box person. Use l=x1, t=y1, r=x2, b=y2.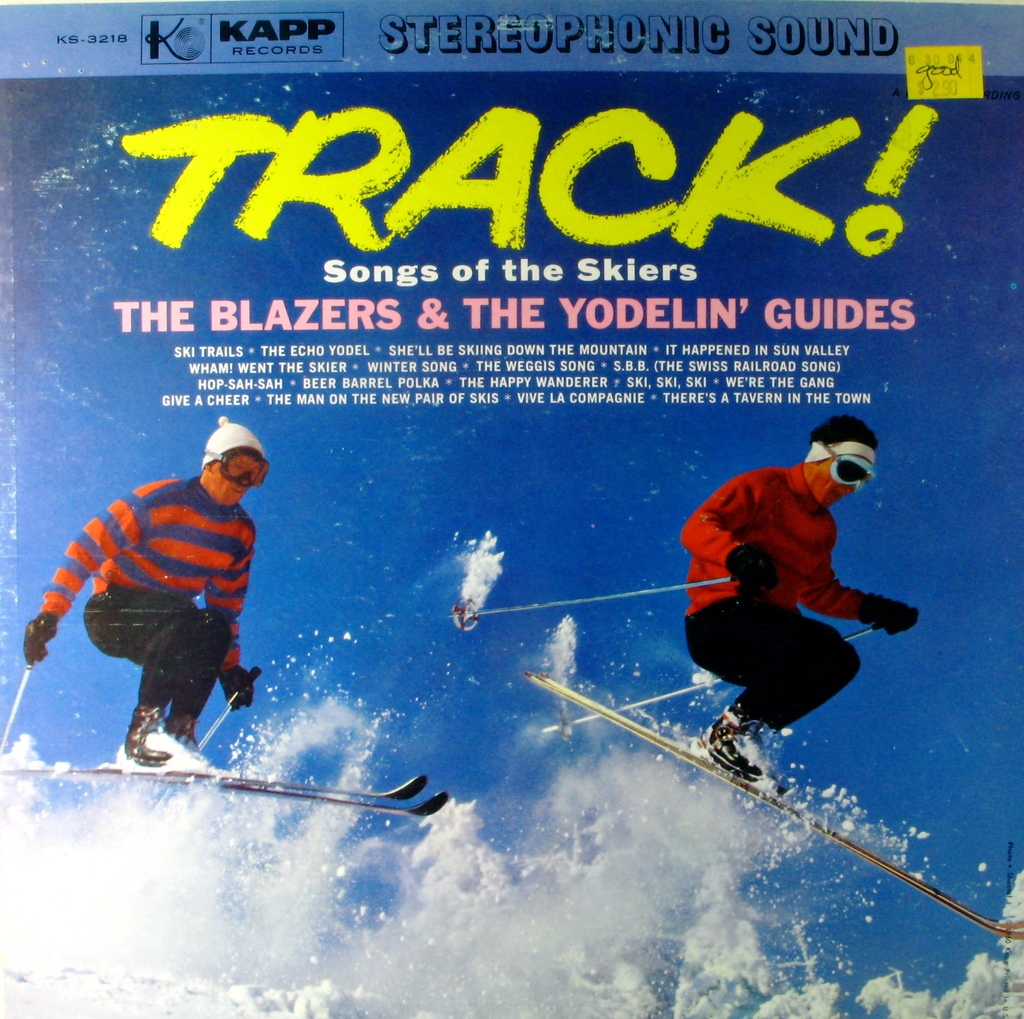
l=41, t=412, r=296, b=823.
